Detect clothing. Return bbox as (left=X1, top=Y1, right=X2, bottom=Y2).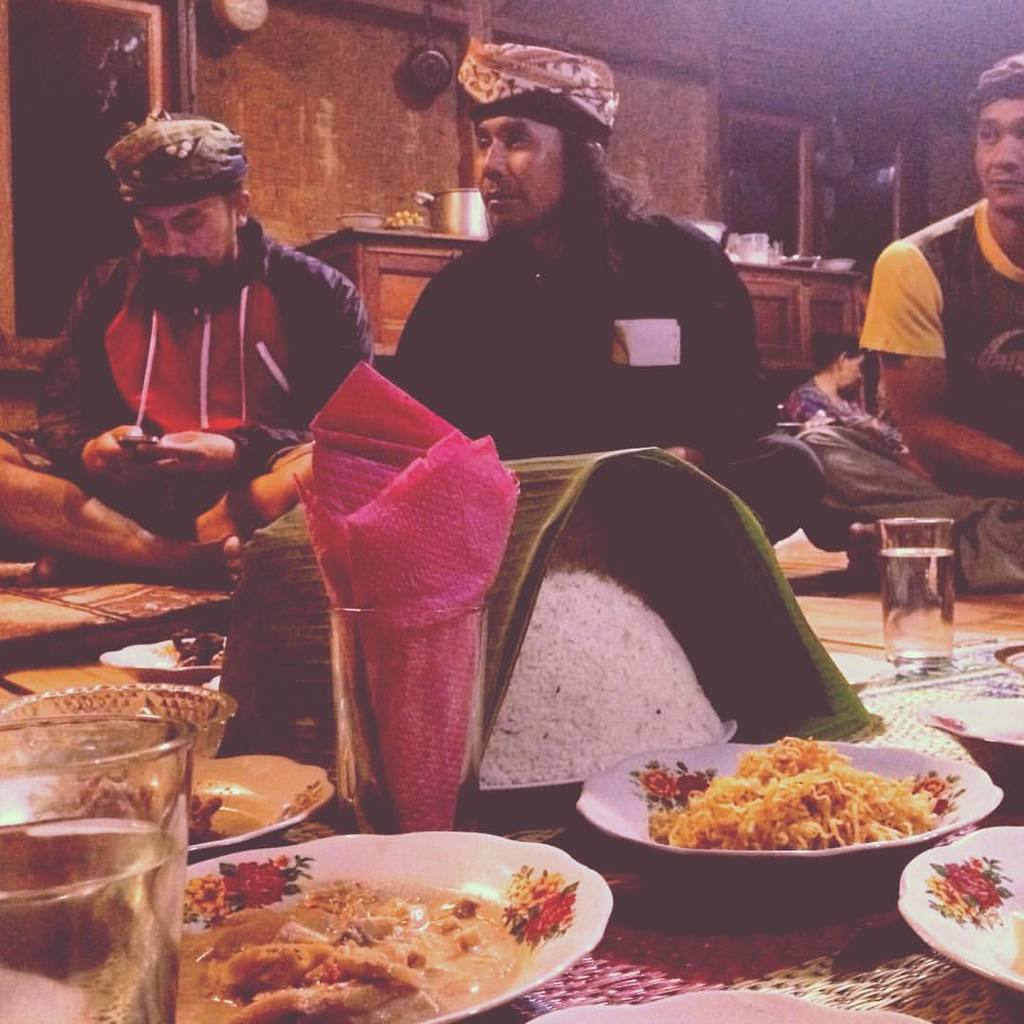
(left=794, top=189, right=1023, bottom=595).
